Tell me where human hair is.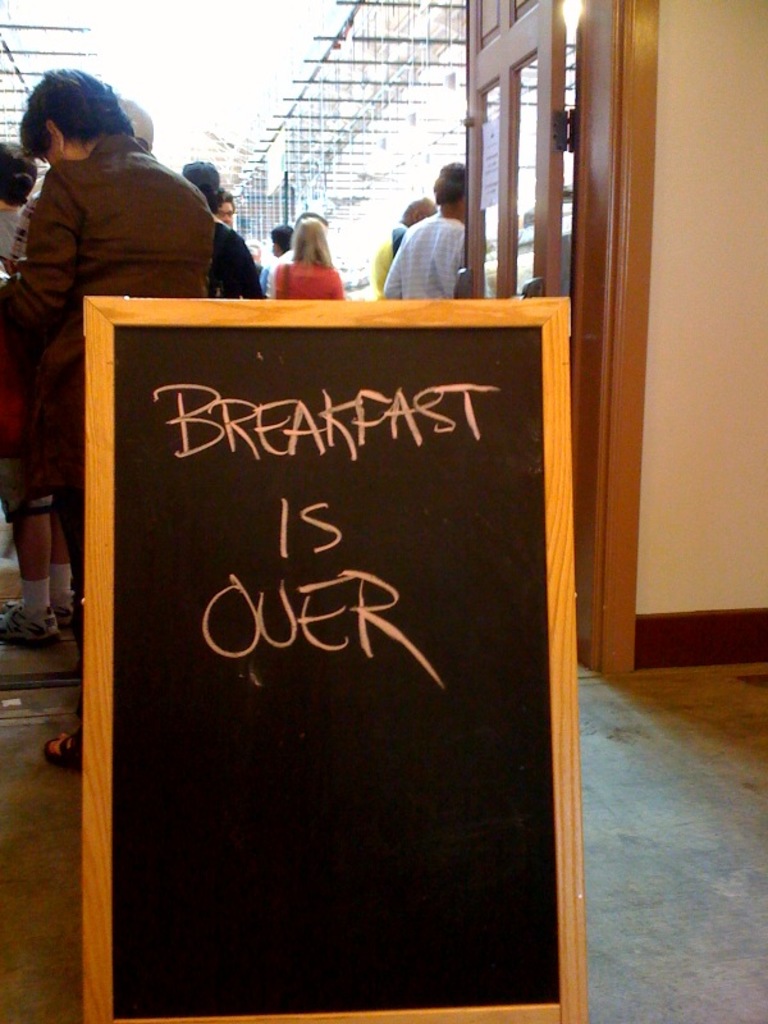
human hair is at [269,223,292,260].
